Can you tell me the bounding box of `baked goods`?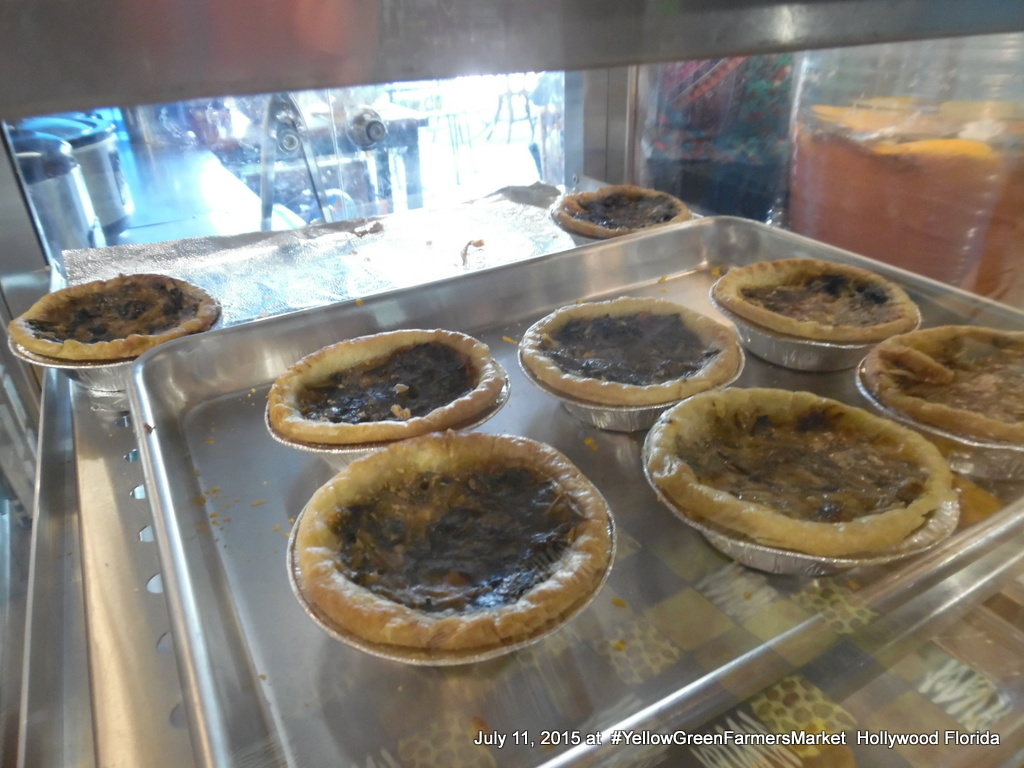
l=639, t=383, r=955, b=556.
